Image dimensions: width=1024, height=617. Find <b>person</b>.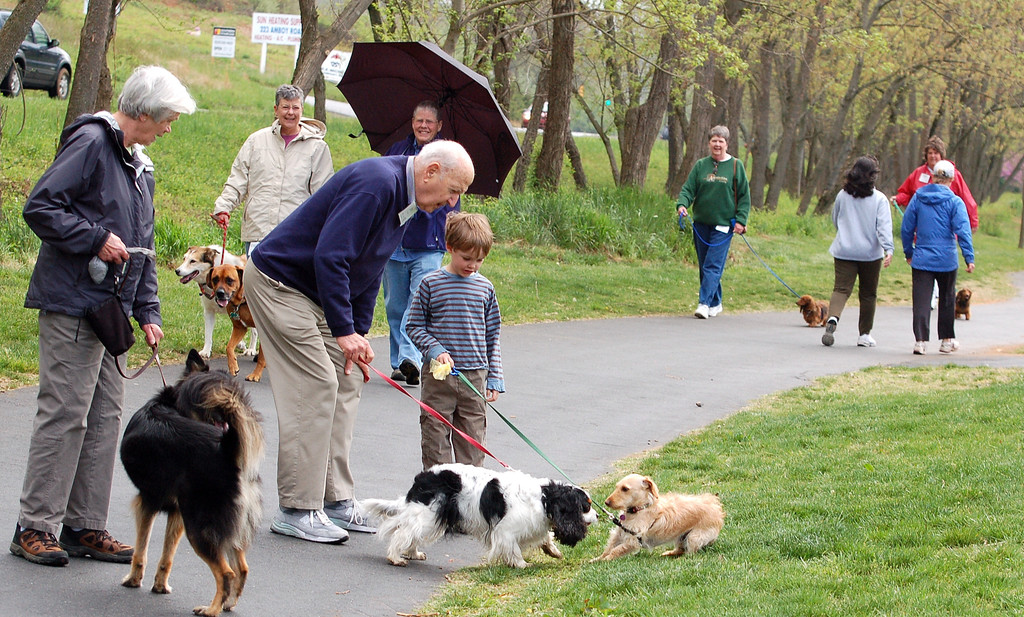
region(381, 98, 463, 387).
